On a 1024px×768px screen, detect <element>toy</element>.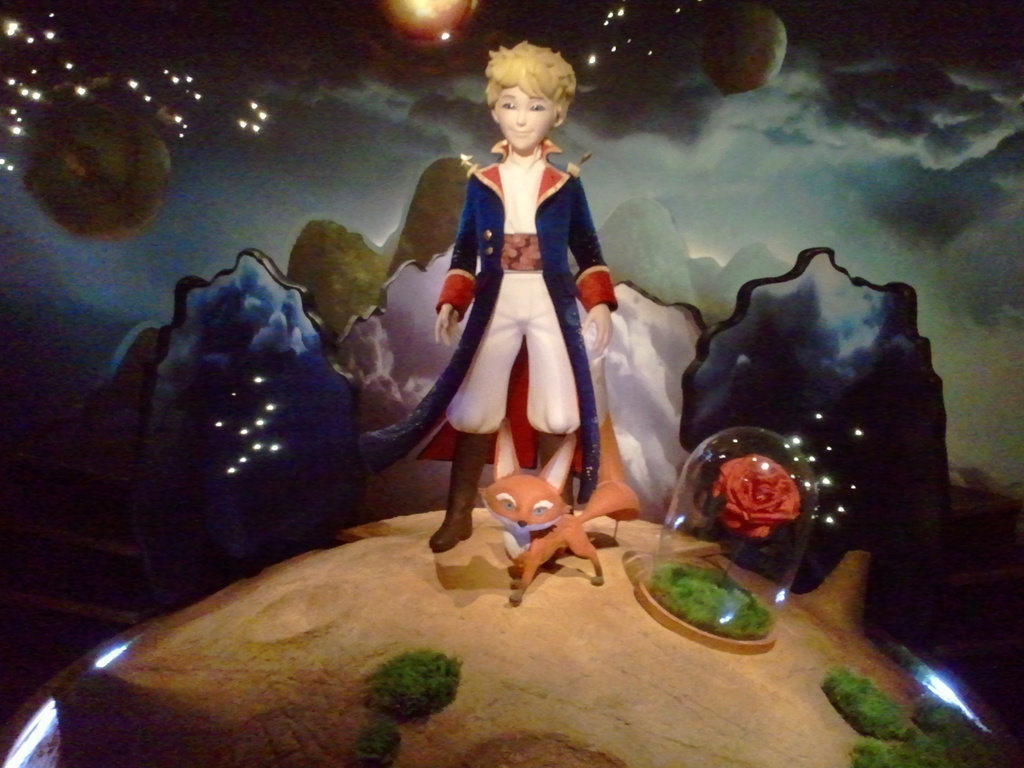
select_region(483, 419, 642, 610).
